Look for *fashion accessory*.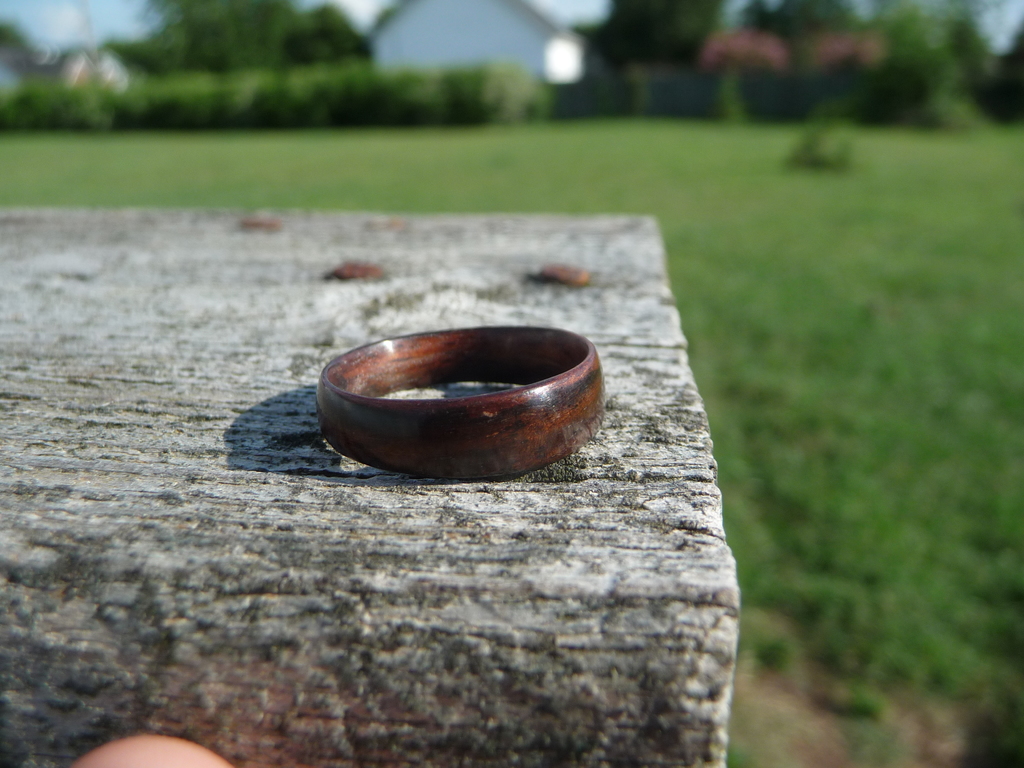
Found: left=316, top=323, right=609, bottom=482.
